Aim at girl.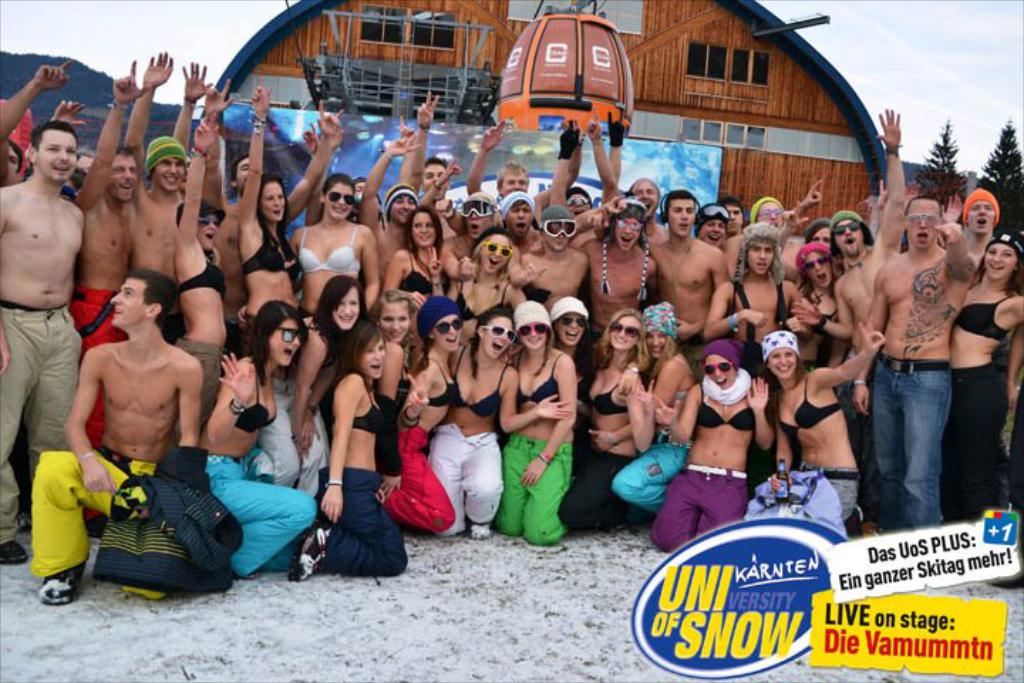
Aimed at [799, 242, 839, 363].
